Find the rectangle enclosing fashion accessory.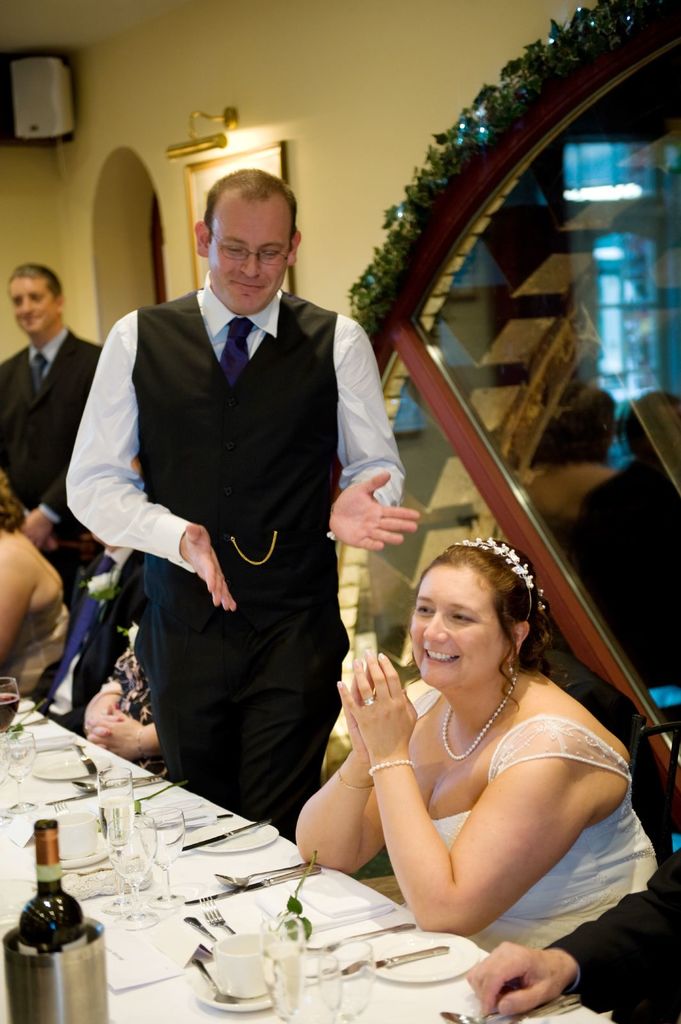
rect(134, 724, 145, 757).
